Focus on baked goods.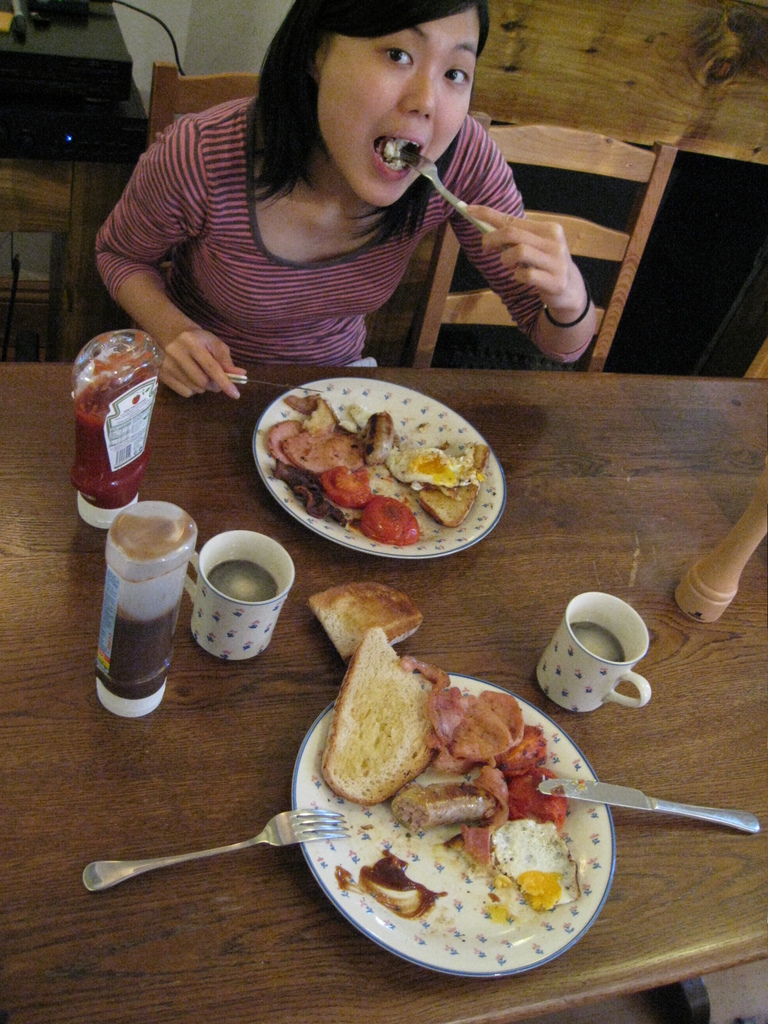
Focused at bbox=[395, 442, 493, 488].
